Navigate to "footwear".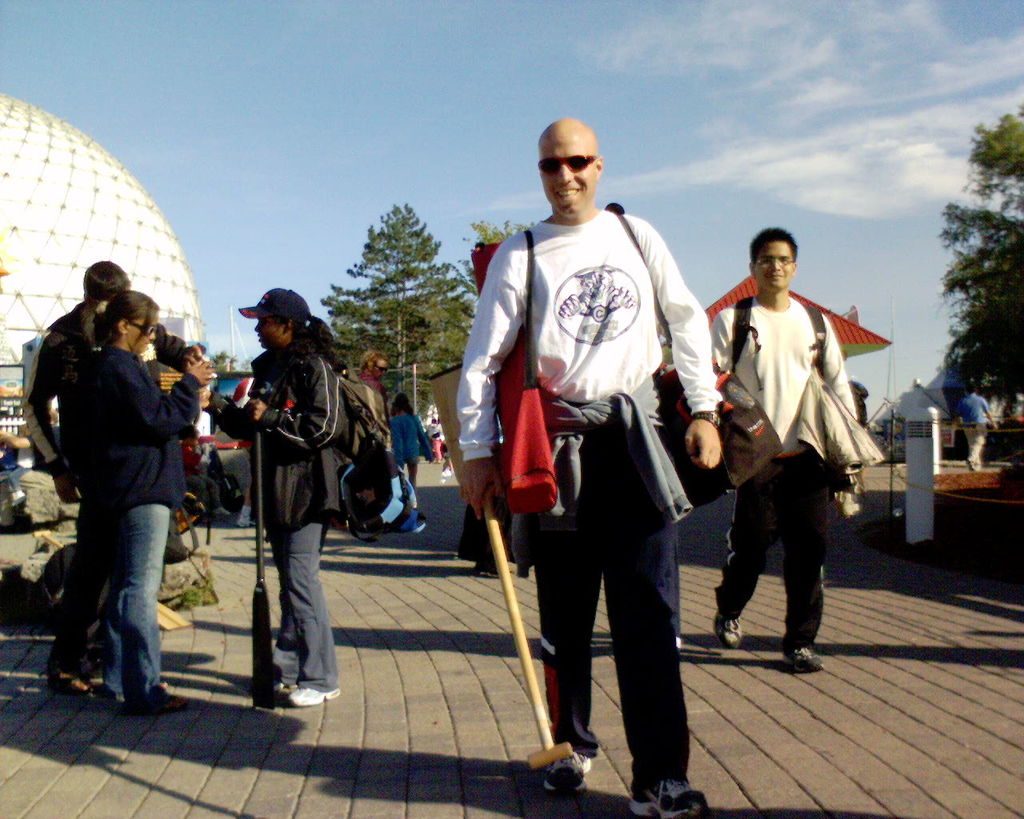
Navigation target: 778, 643, 827, 674.
